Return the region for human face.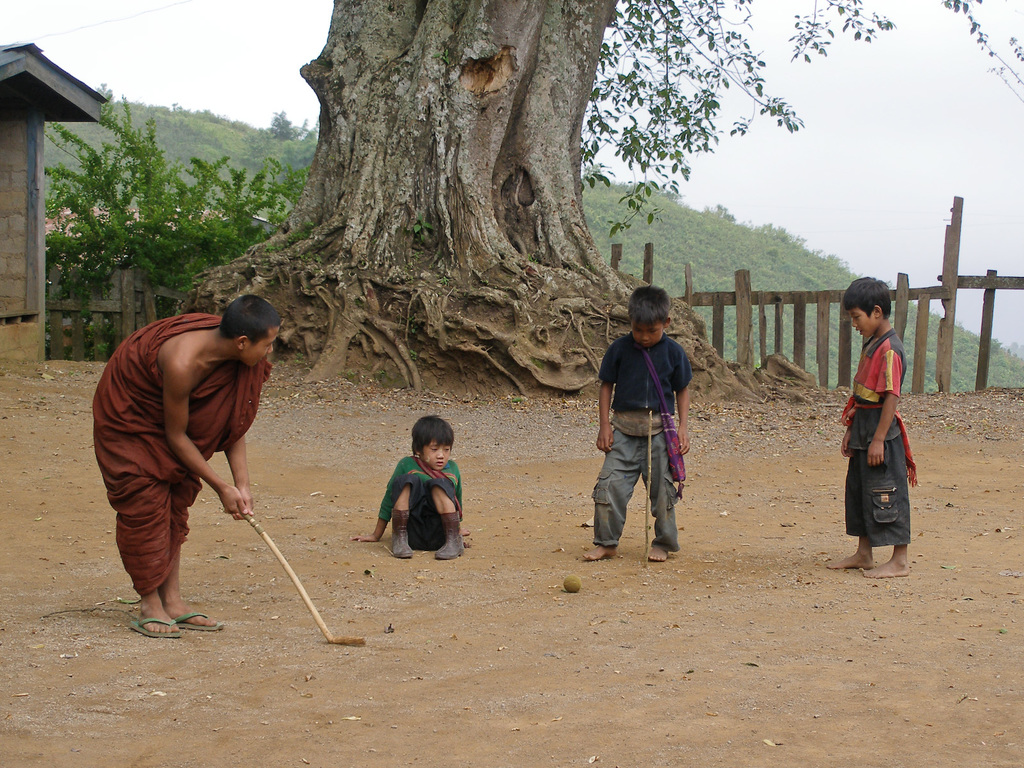
detection(849, 301, 872, 338).
